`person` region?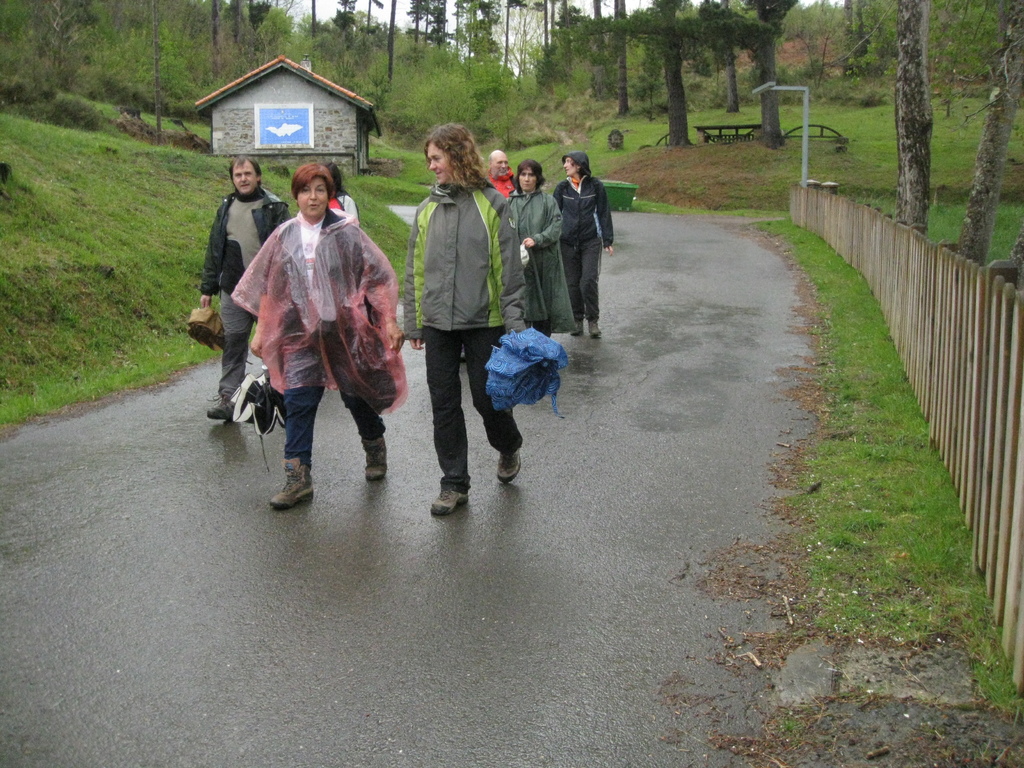
<region>501, 159, 564, 337</region>
